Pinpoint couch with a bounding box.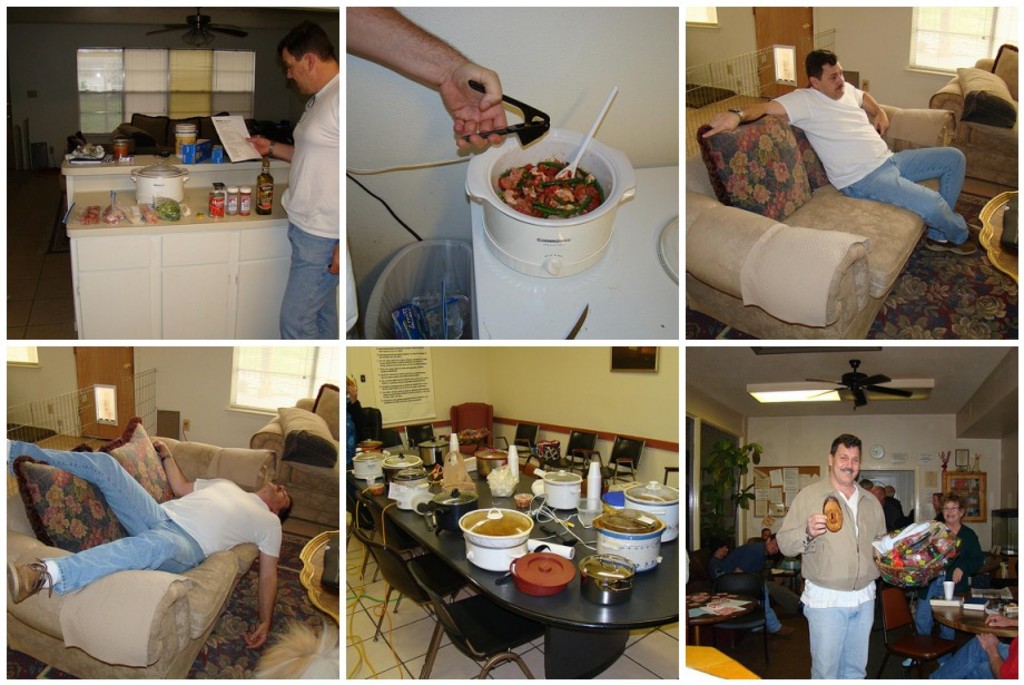
{"x1": 686, "y1": 101, "x2": 957, "y2": 341}.
